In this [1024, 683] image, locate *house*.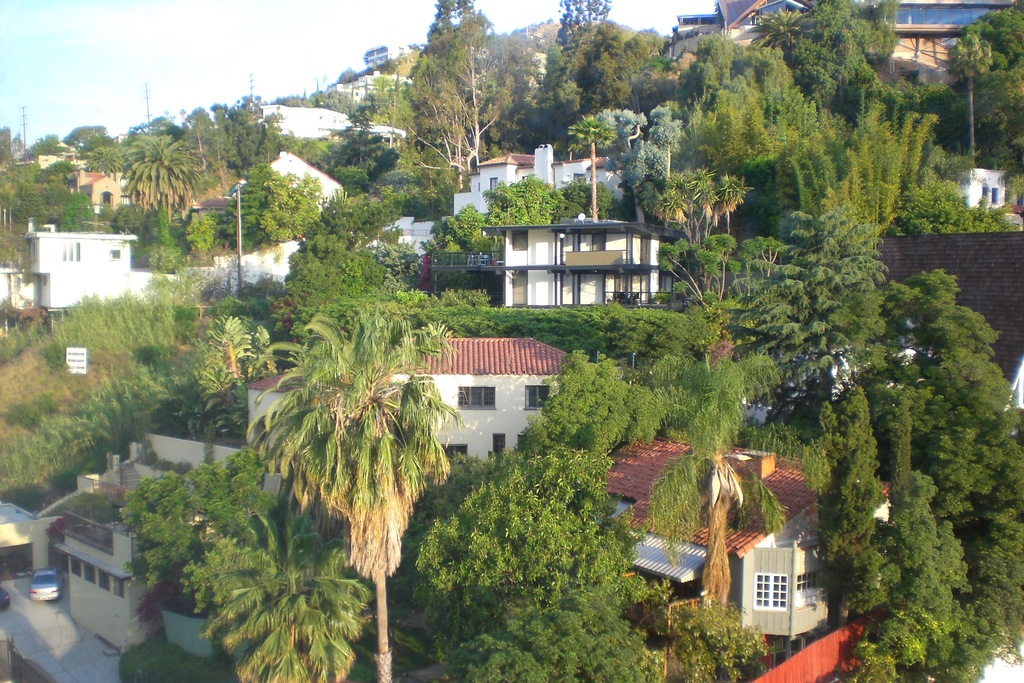
Bounding box: left=73, top=169, right=136, bottom=214.
